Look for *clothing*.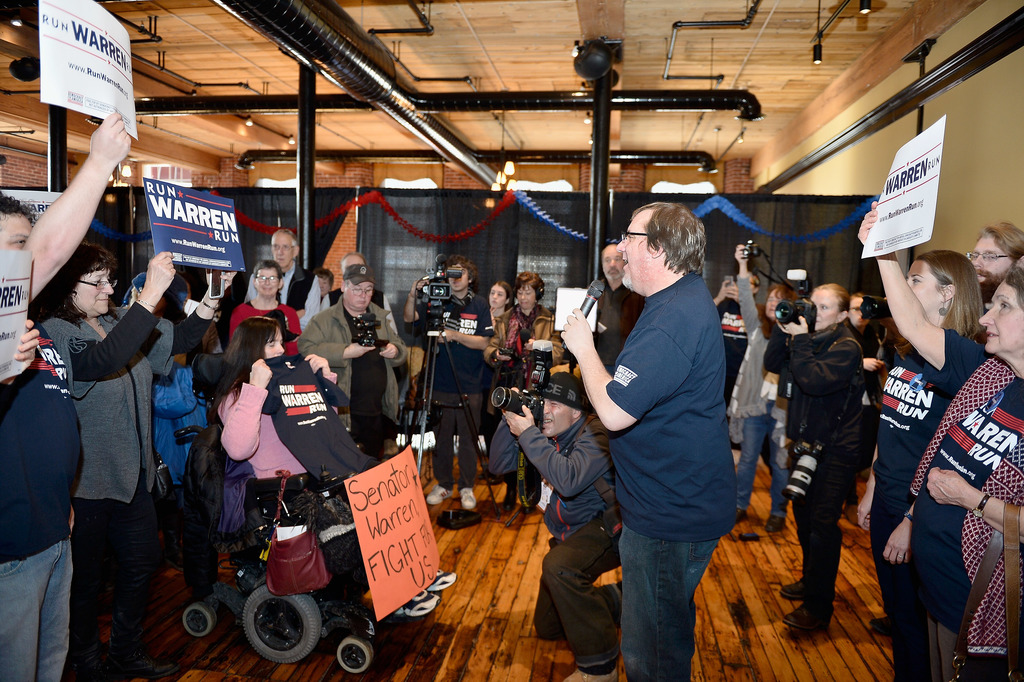
Found: [583, 206, 756, 668].
